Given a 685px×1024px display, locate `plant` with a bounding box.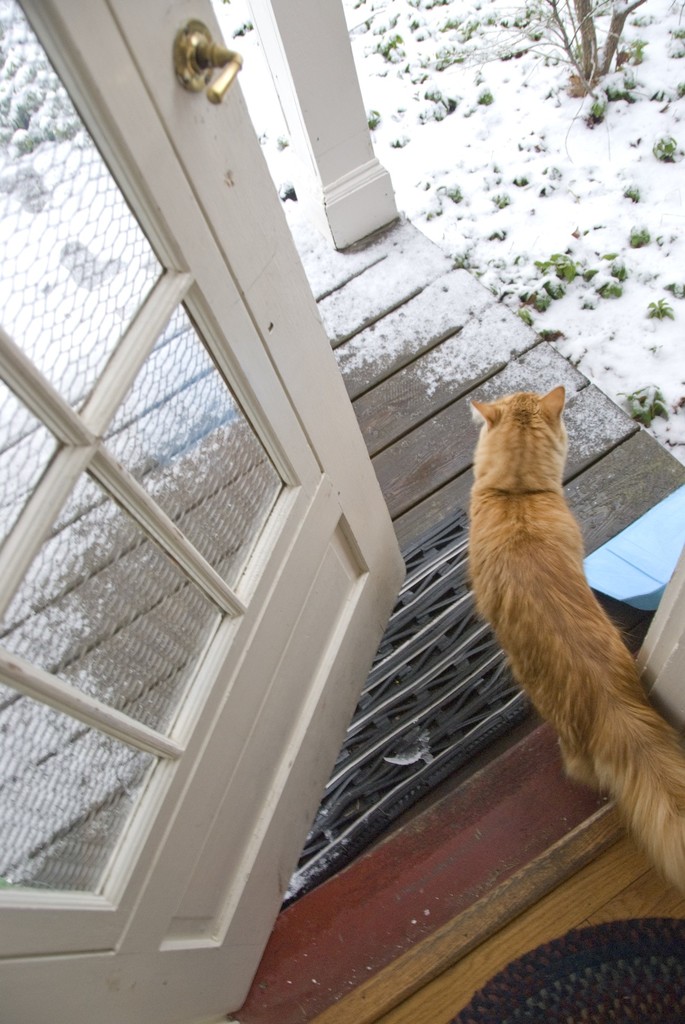
Located: bbox=[525, 284, 555, 312].
